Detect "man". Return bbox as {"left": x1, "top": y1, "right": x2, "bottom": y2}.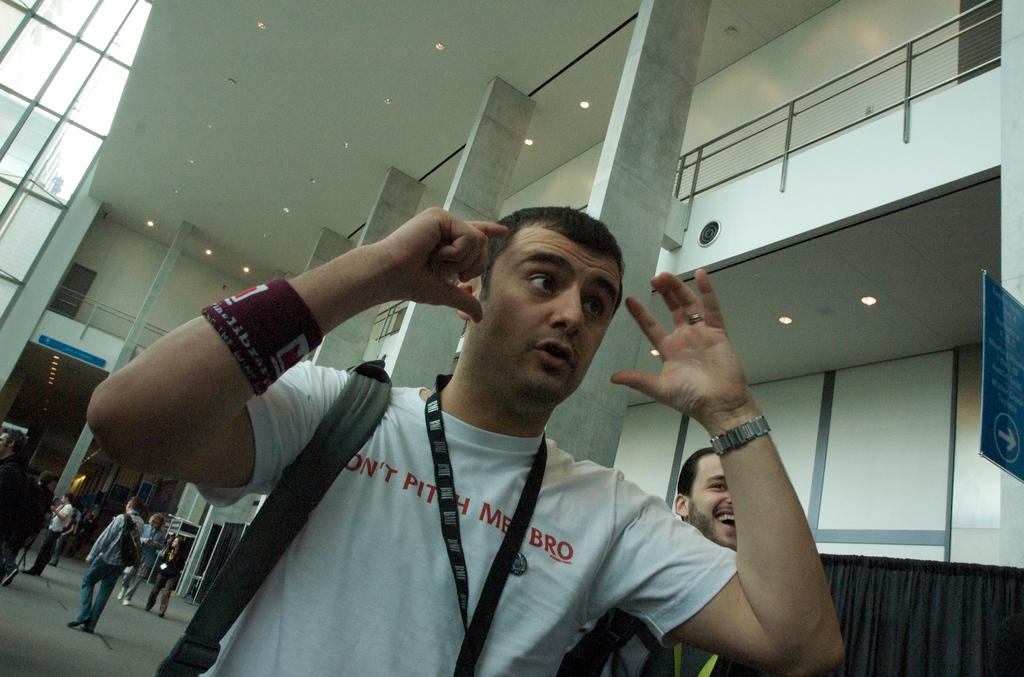
{"left": 0, "top": 429, "right": 31, "bottom": 573}.
